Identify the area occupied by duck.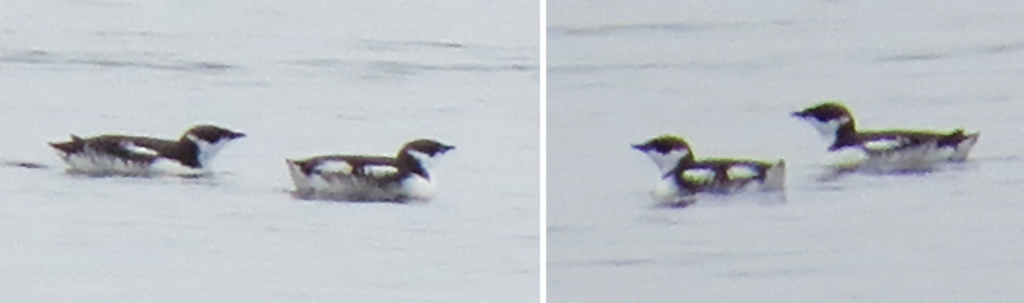
Area: detection(53, 118, 246, 183).
